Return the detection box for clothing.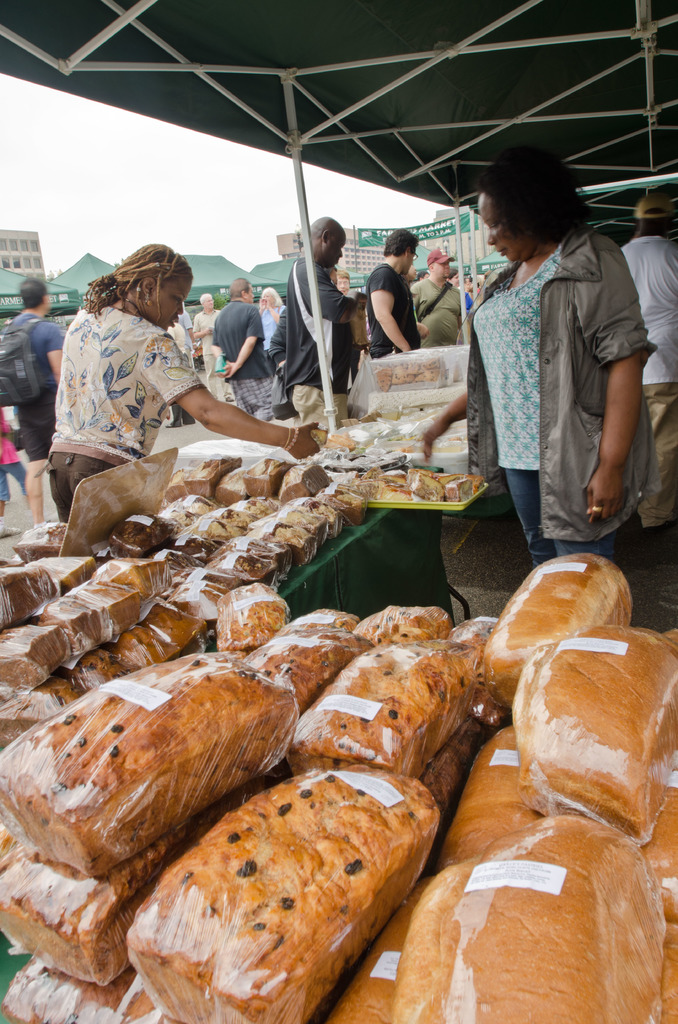
365 256 421 355.
